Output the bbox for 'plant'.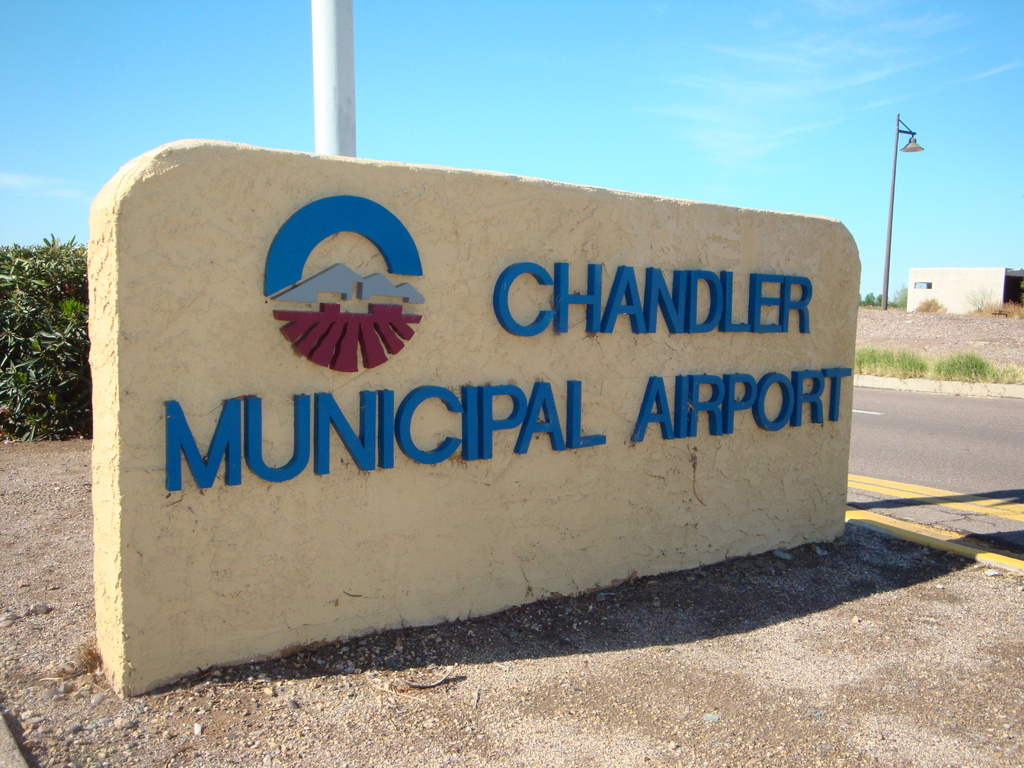
901, 294, 948, 316.
